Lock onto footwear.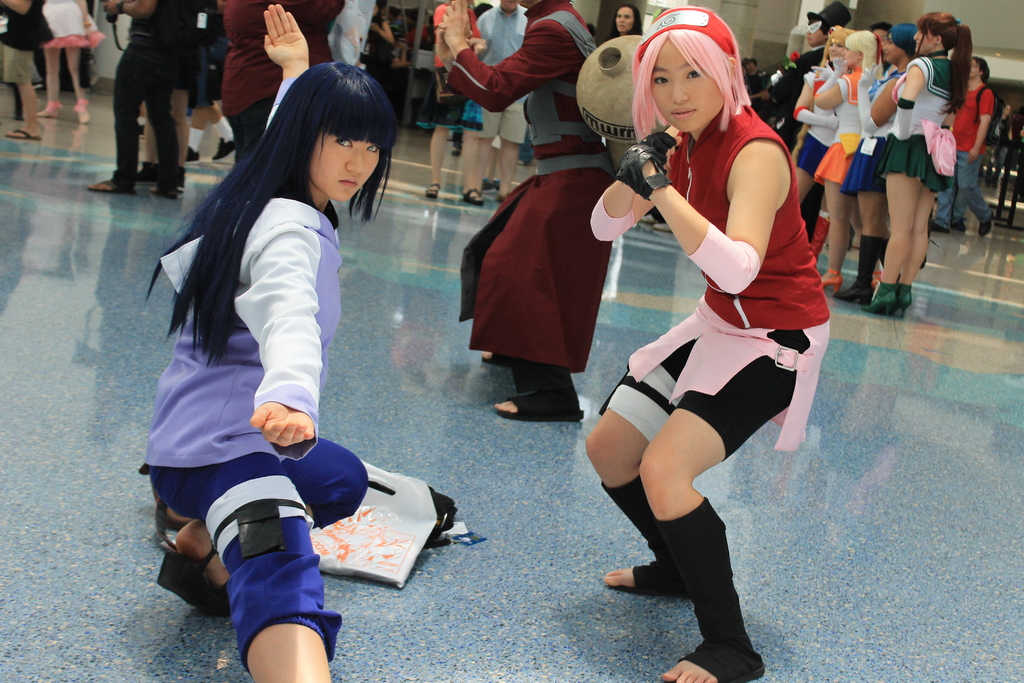
Locked: (812, 214, 831, 256).
